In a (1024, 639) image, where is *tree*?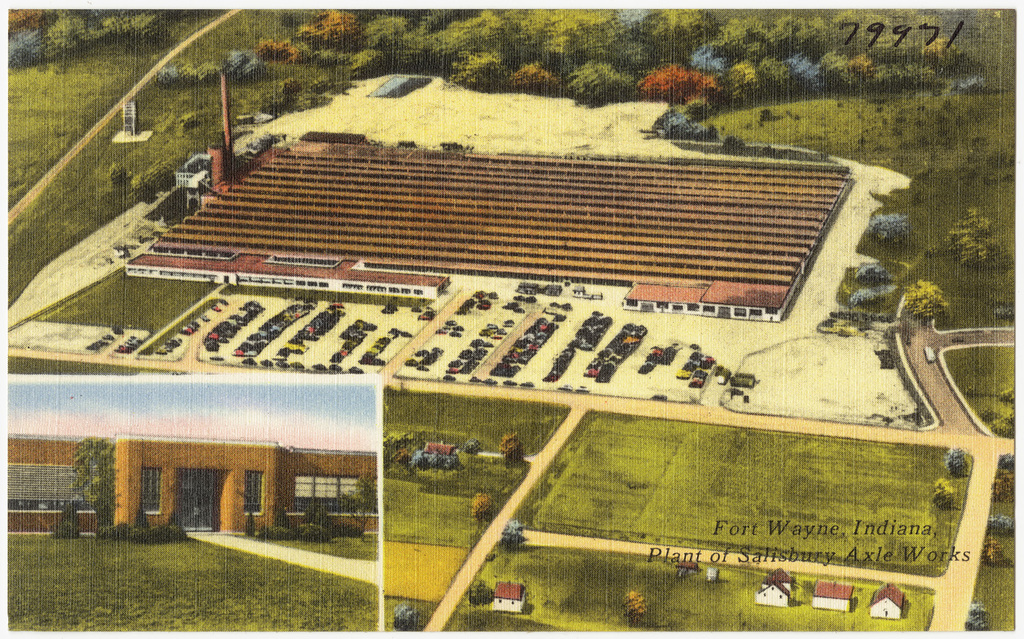
[x1=132, y1=161, x2=176, y2=199].
